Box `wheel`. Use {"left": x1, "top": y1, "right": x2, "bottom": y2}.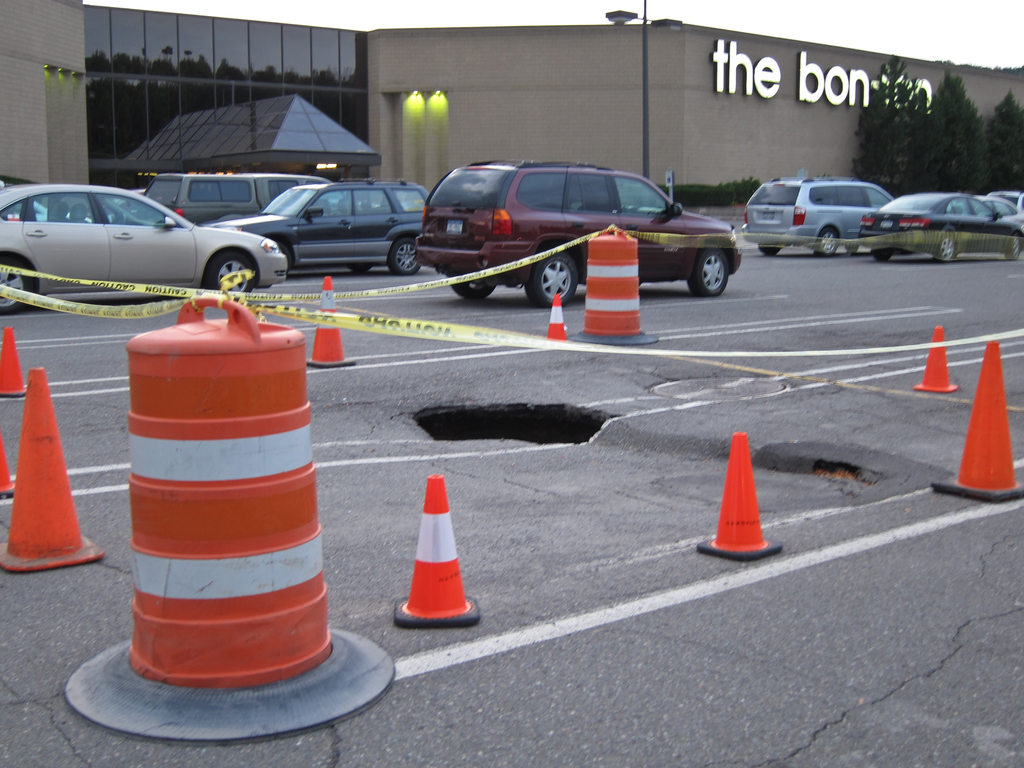
{"left": 868, "top": 247, "right": 893, "bottom": 260}.
